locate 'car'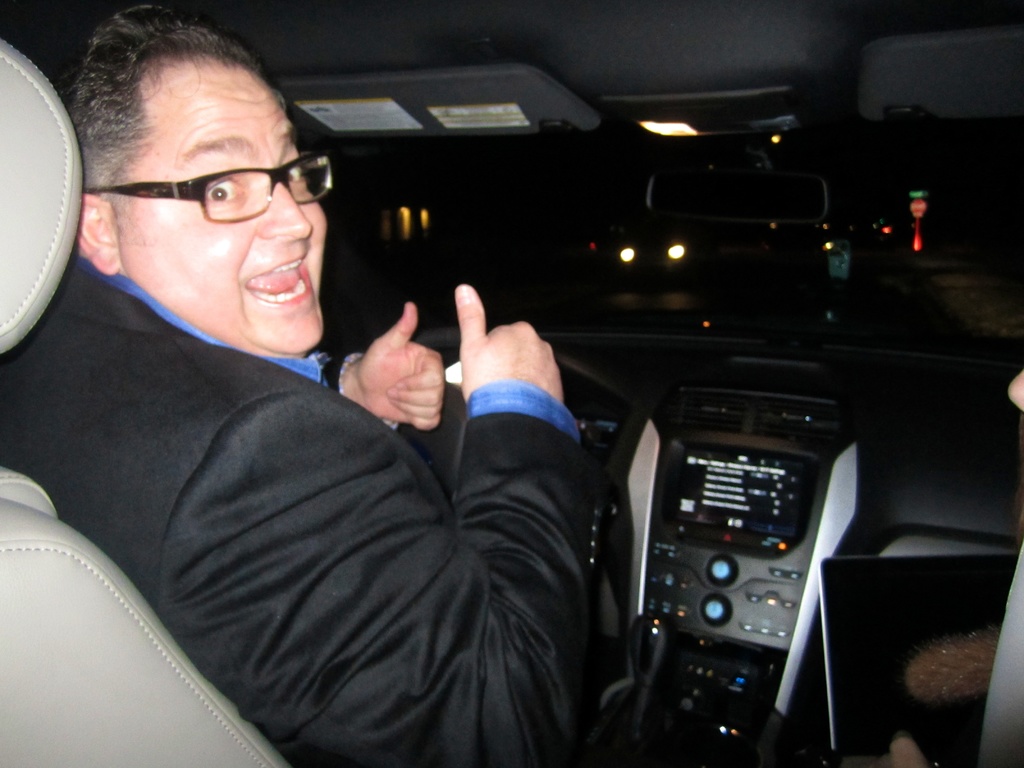
[x1=0, y1=0, x2=1023, y2=767]
